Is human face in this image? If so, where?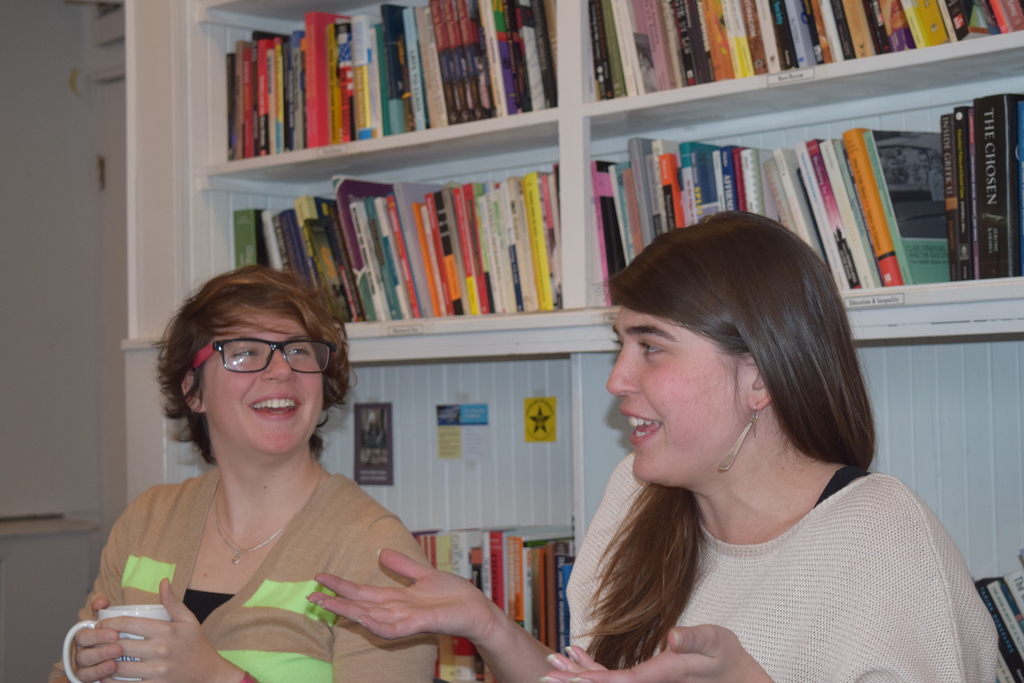
Yes, at region(202, 297, 328, 461).
